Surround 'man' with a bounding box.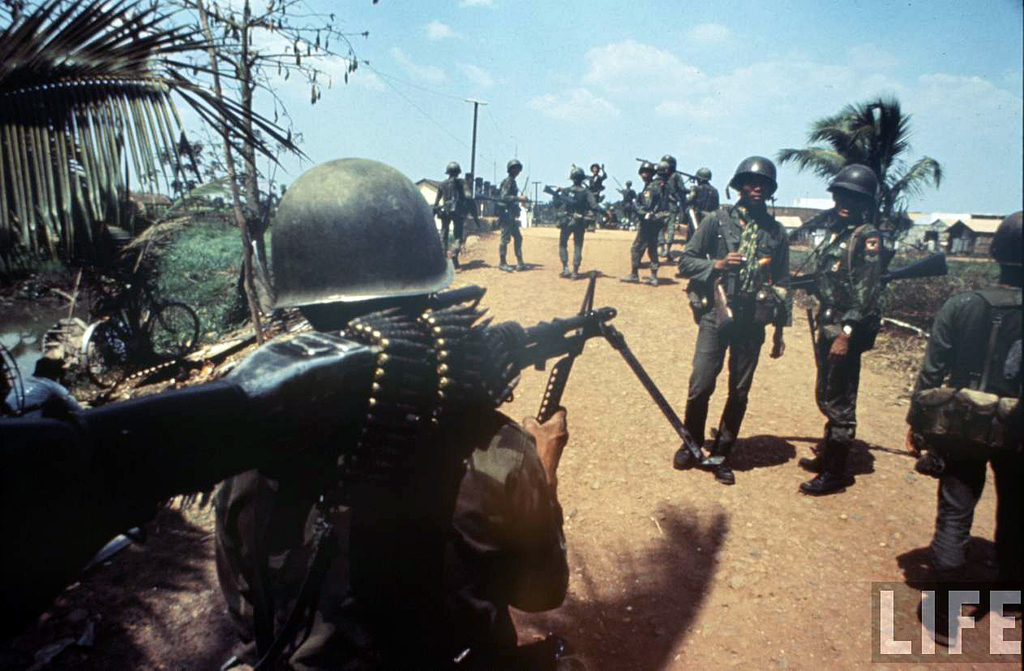
[x1=488, y1=160, x2=526, y2=271].
